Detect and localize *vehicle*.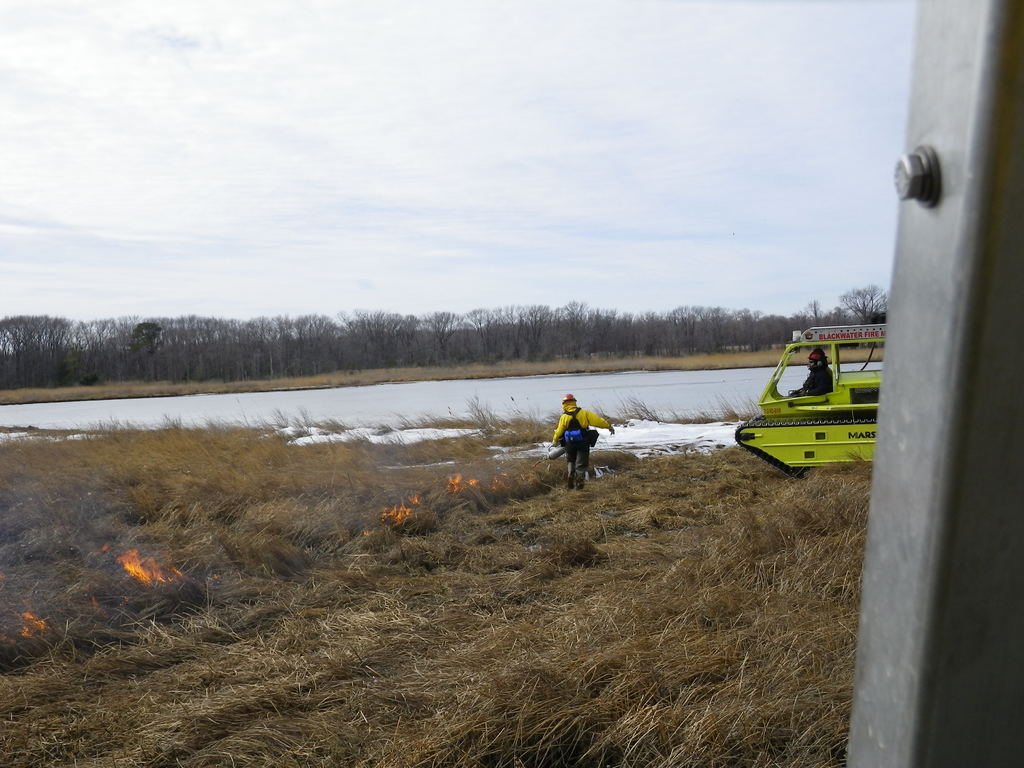
Localized at {"x1": 732, "y1": 323, "x2": 886, "y2": 483}.
